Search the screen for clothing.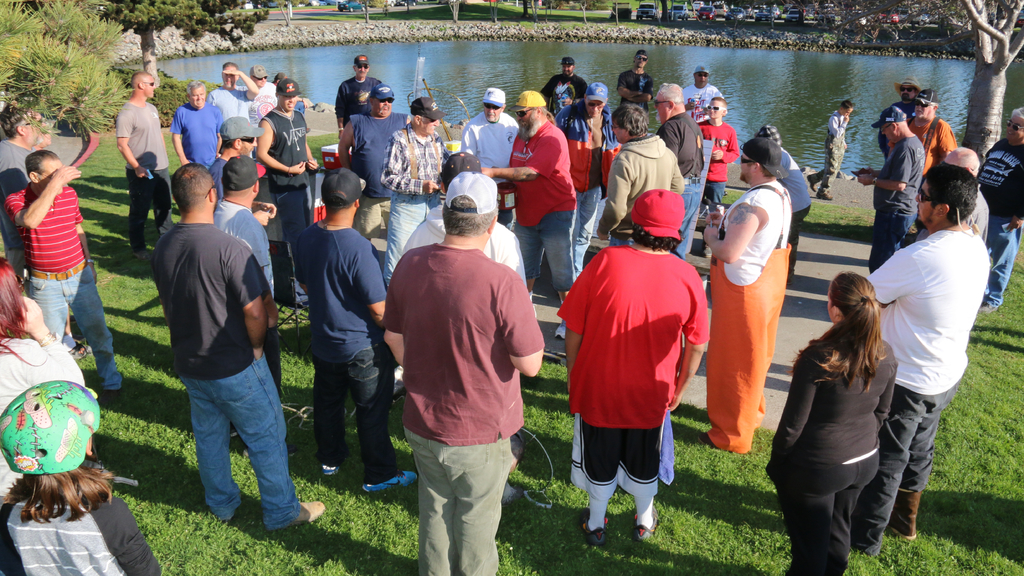
Found at rect(578, 232, 708, 486).
